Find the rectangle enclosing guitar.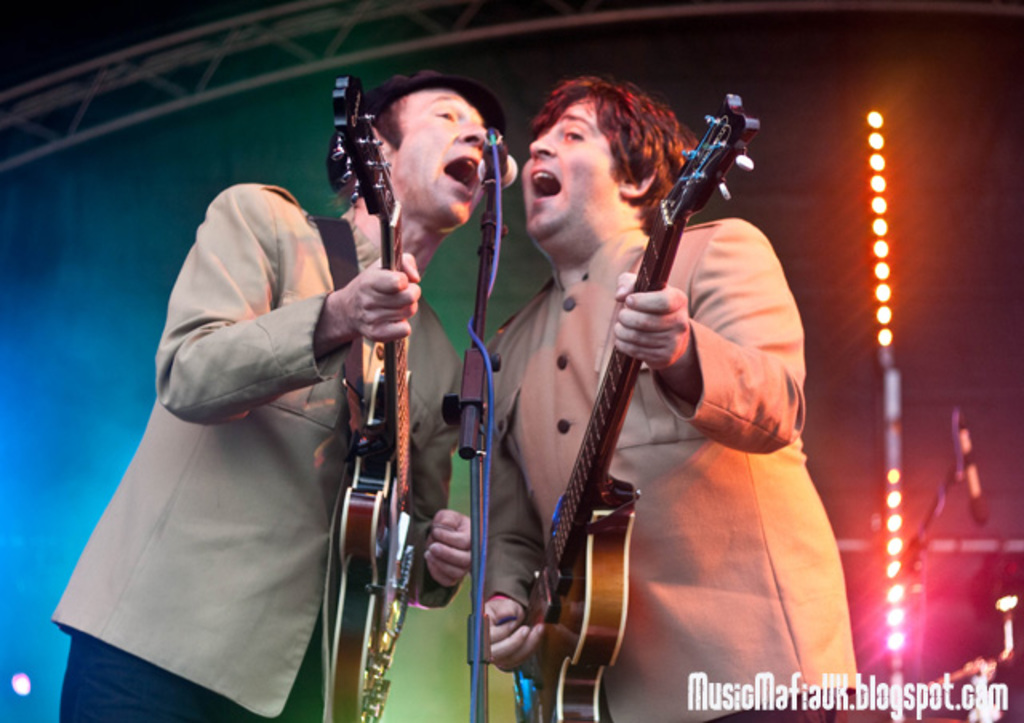
323 74 414 721.
